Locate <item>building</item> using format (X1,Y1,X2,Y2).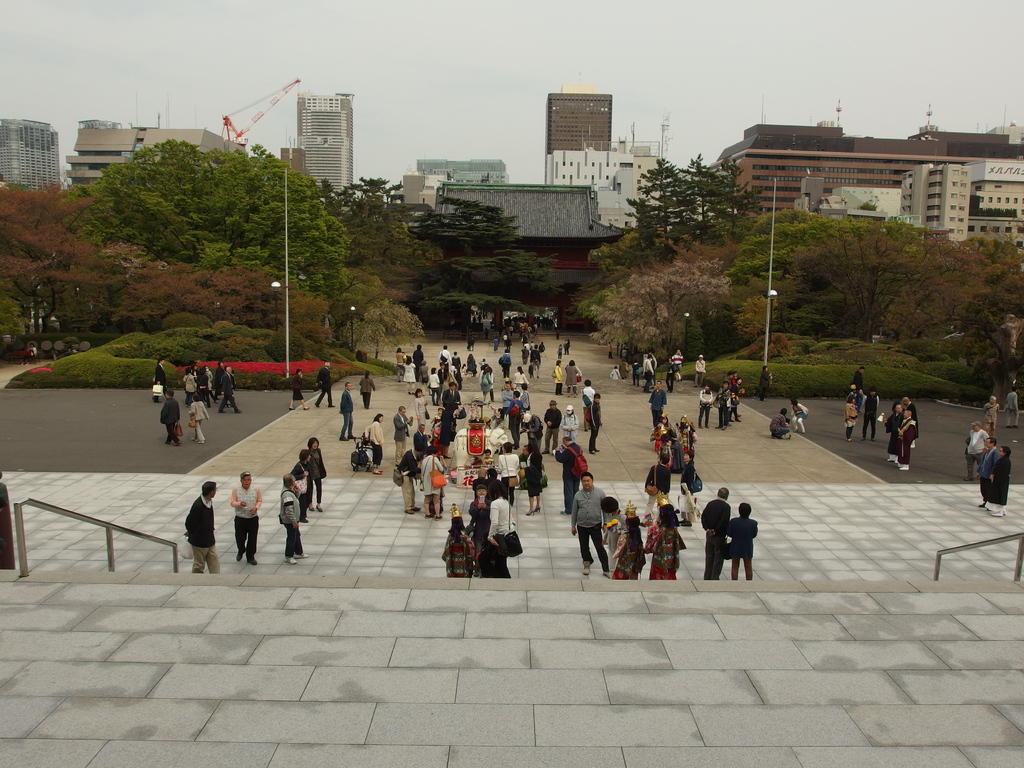
(398,172,452,207).
